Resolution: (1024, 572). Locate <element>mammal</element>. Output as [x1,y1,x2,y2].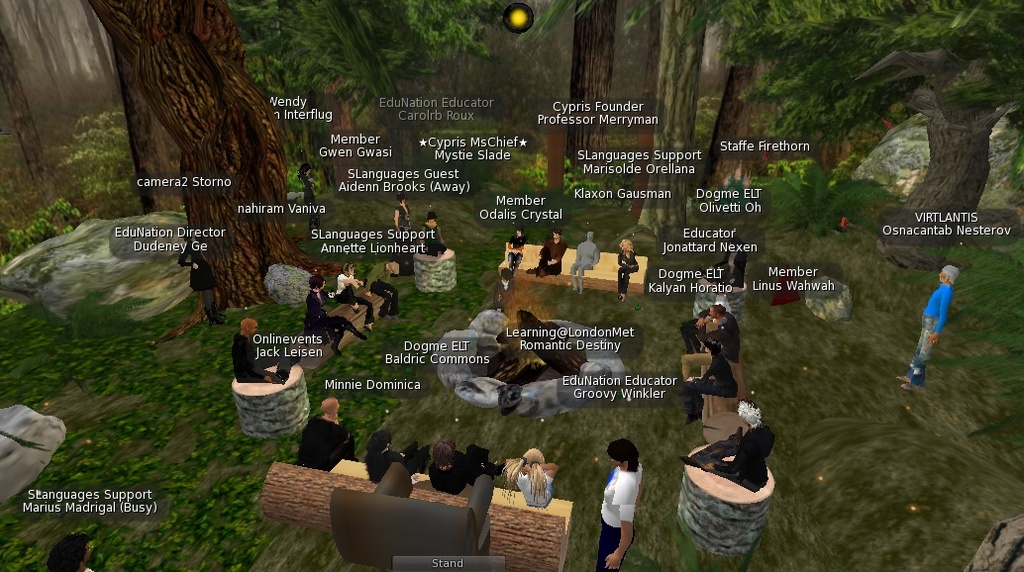
[682,335,734,421].
